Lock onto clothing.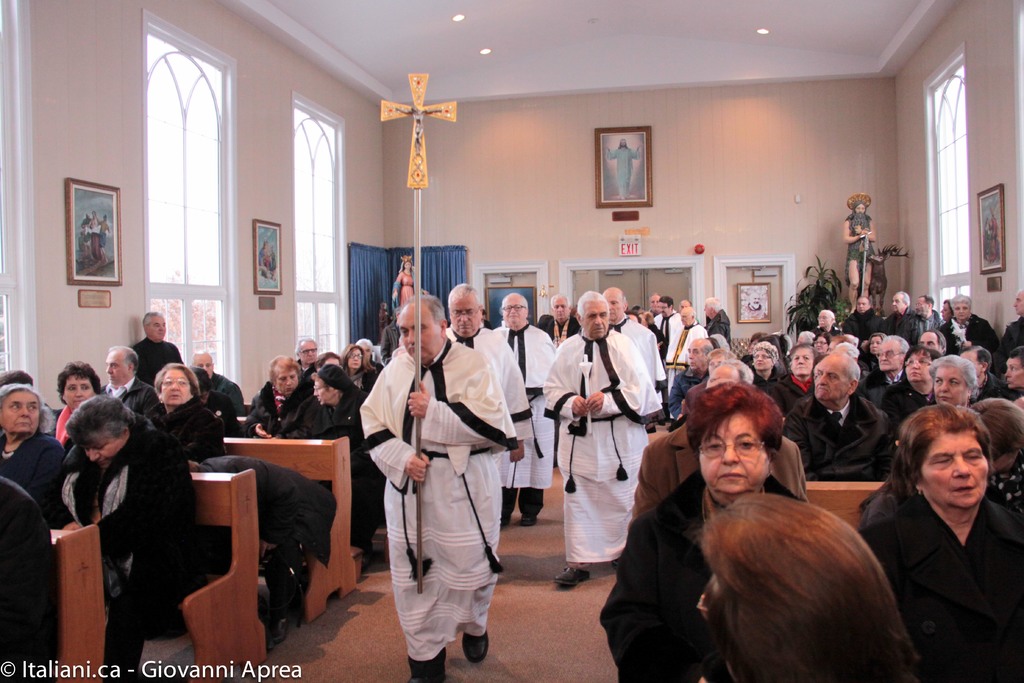
Locked: pyautogui.locateOnScreen(81, 218, 90, 227).
